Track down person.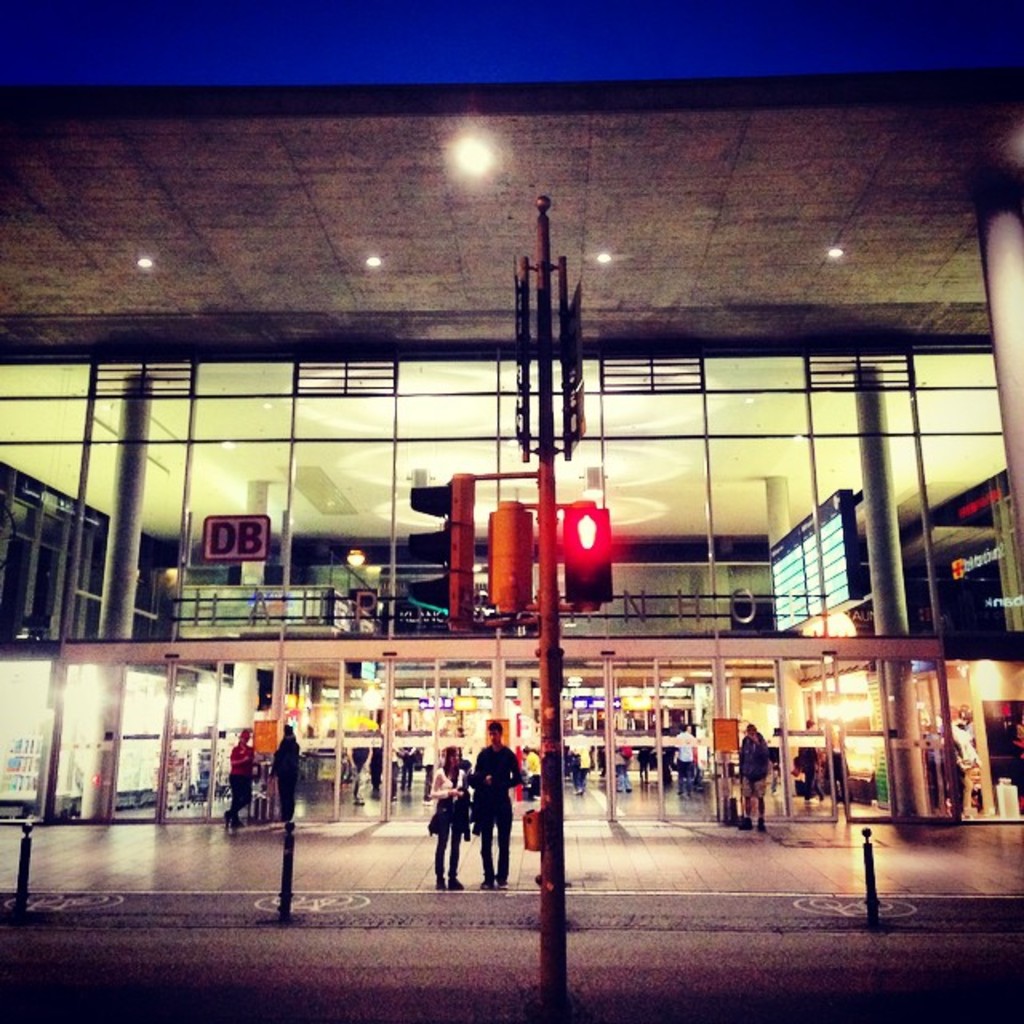
Tracked to x1=368 y1=733 x2=387 y2=805.
